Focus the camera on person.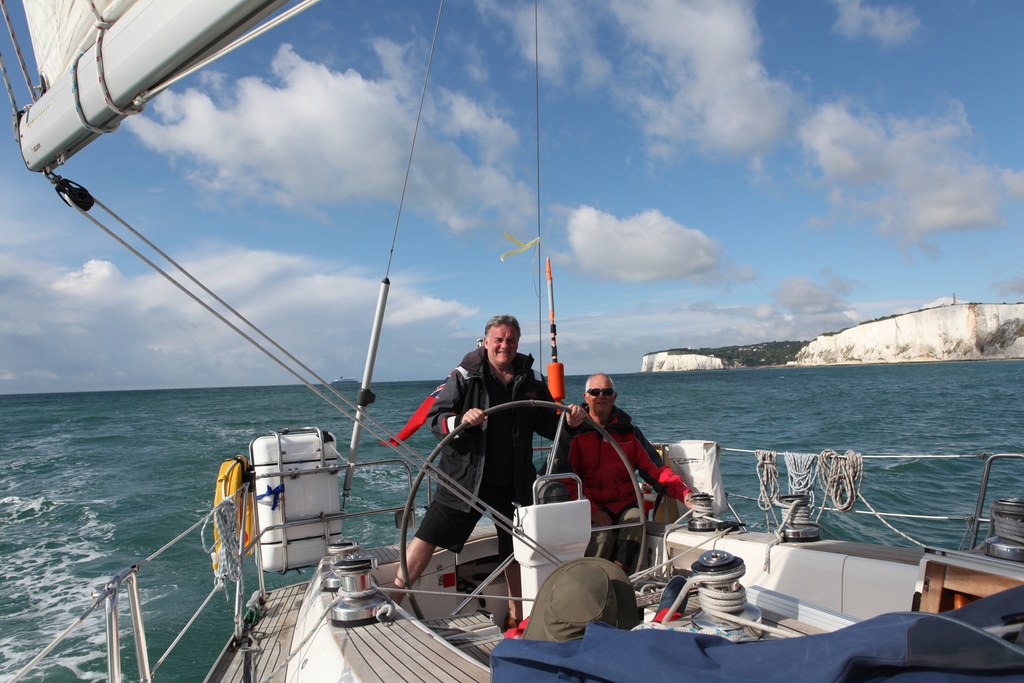
Focus region: (389, 313, 588, 628).
